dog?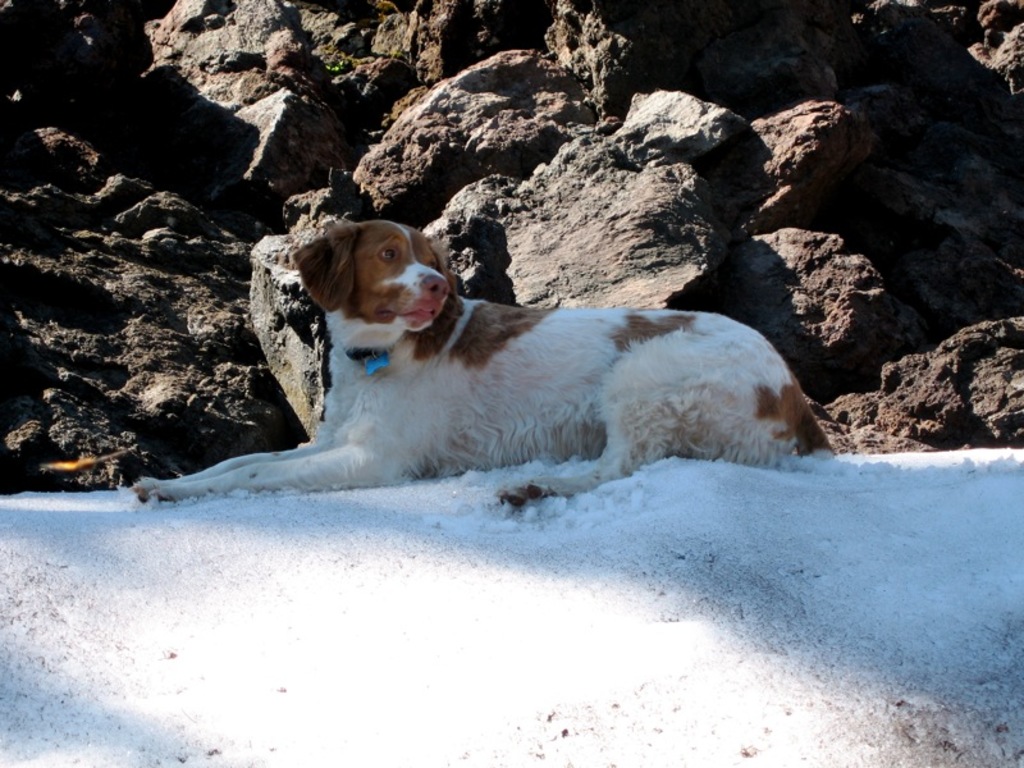
pyautogui.locateOnScreen(132, 223, 836, 508)
